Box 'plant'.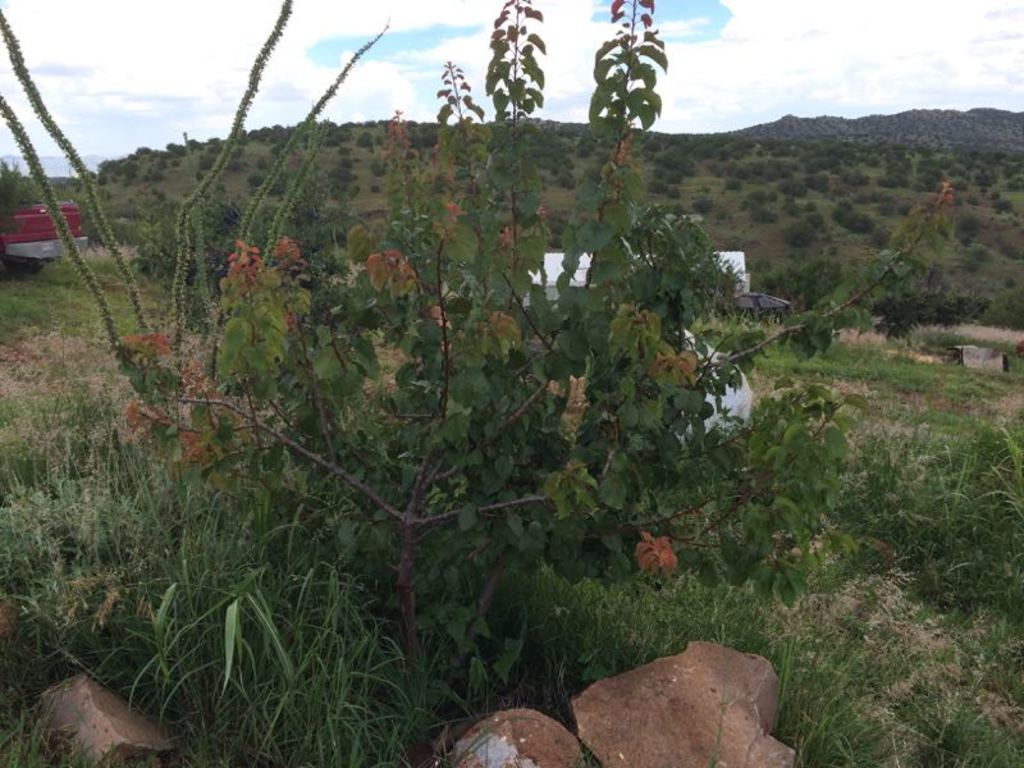
(left=250, top=187, right=256, bottom=198).
